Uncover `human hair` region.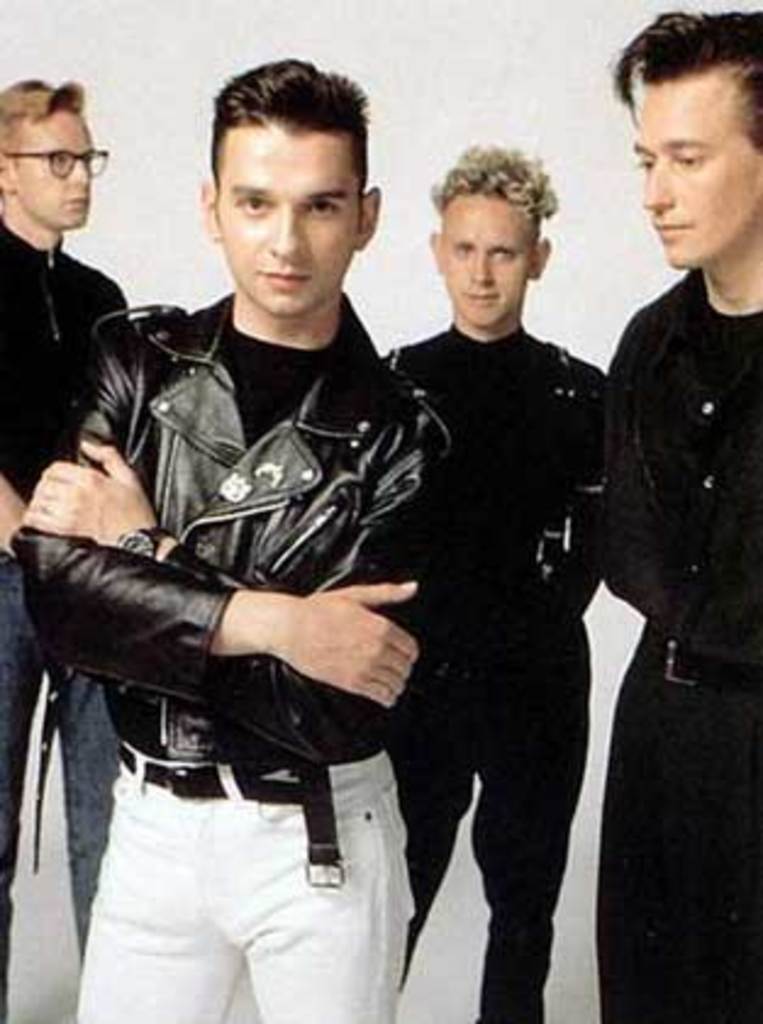
Uncovered: <region>641, 10, 758, 119</region>.
